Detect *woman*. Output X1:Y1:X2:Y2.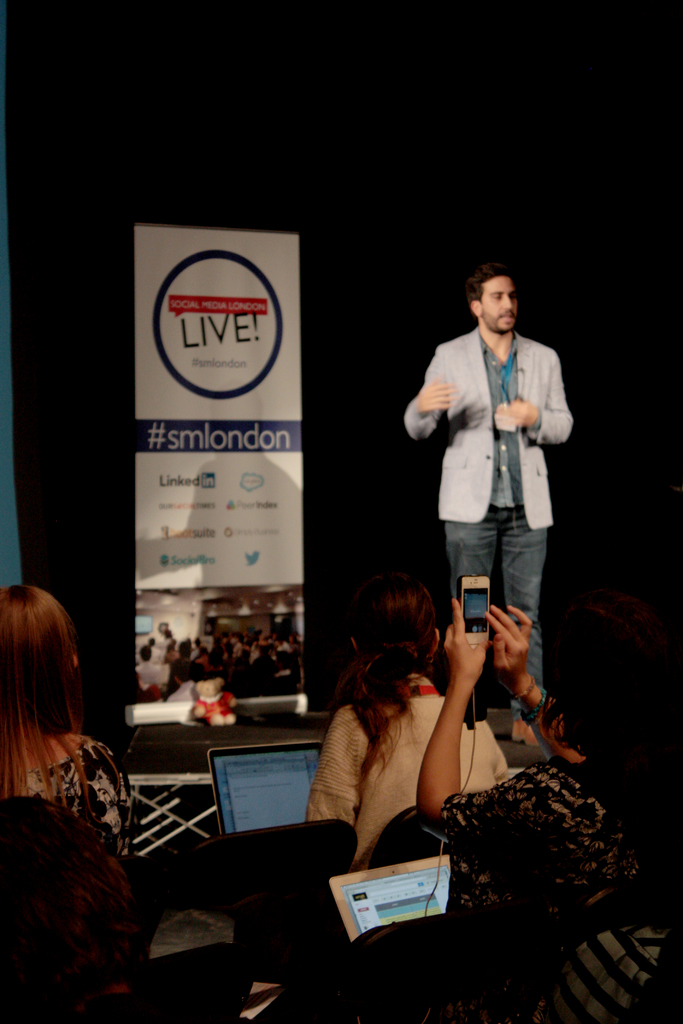
309:610:470:908.
